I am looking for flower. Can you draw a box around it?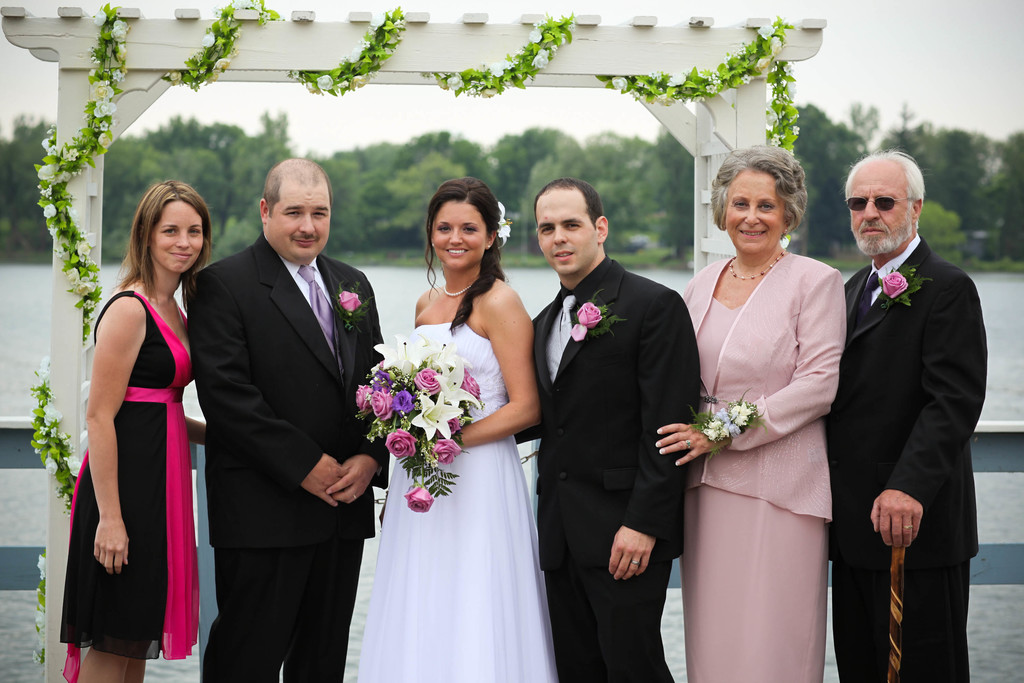
Sure, the bounding box is <region>40, 184, 52, 197</region>.
